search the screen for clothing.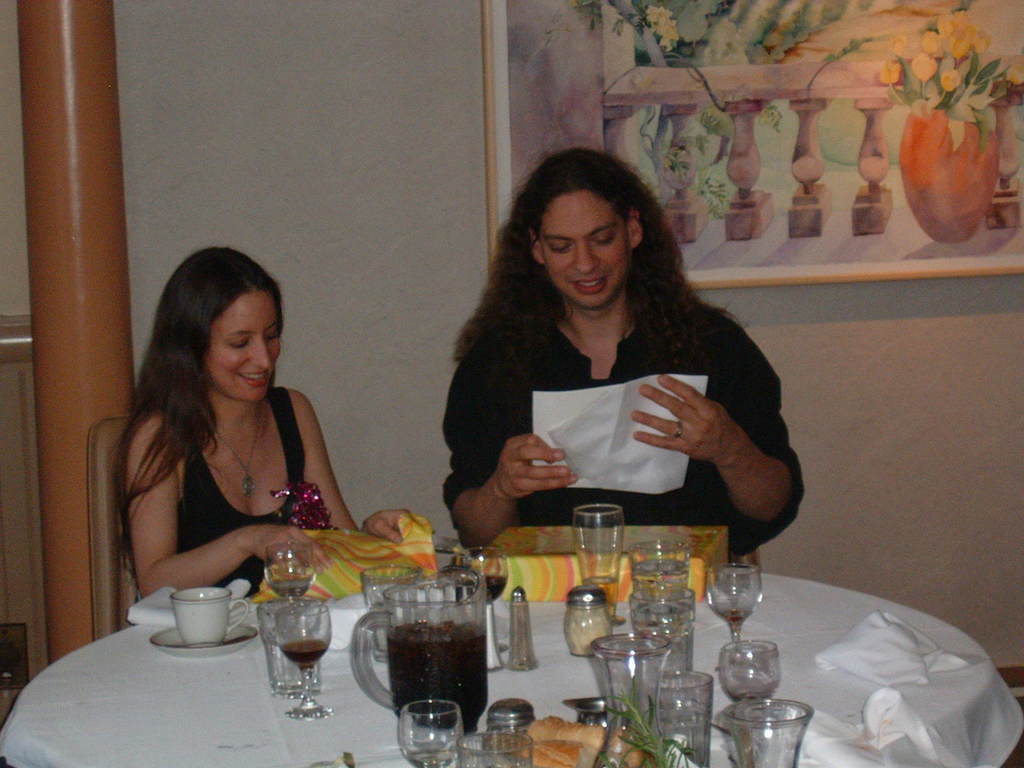
Found at box=[175, 383, 310, 586].
